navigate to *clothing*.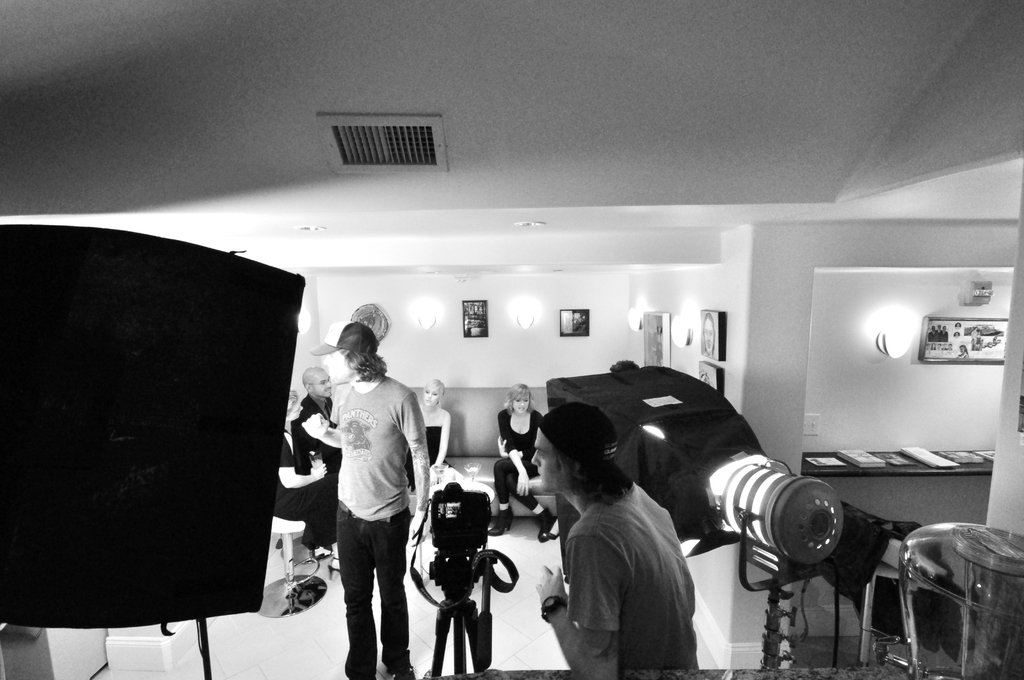
Navigation target: detection(565, 462, 696, 679).
